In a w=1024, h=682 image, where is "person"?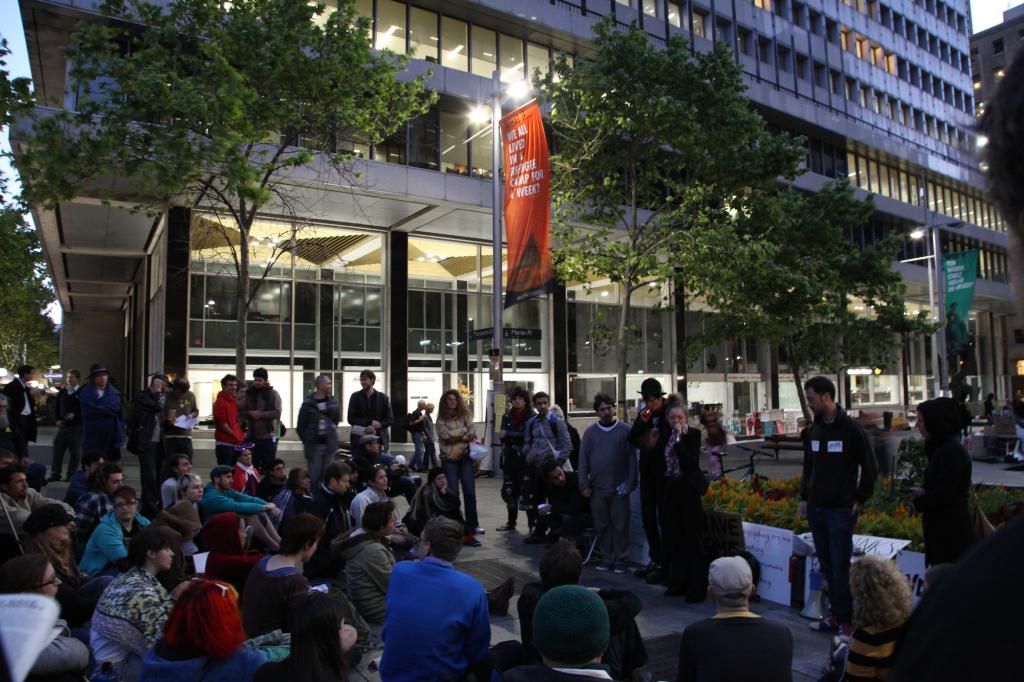
[left=566, top=392, right=639, bottom=576].
